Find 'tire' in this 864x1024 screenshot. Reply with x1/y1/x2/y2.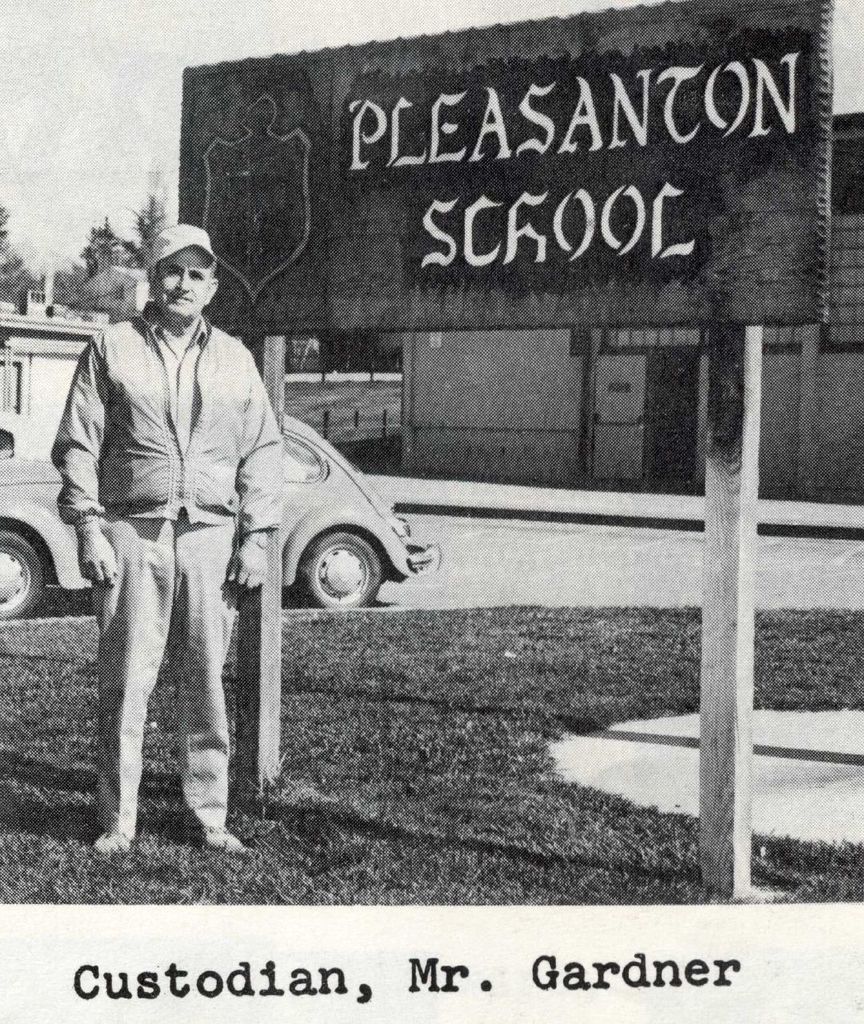
284/523/386/610.
